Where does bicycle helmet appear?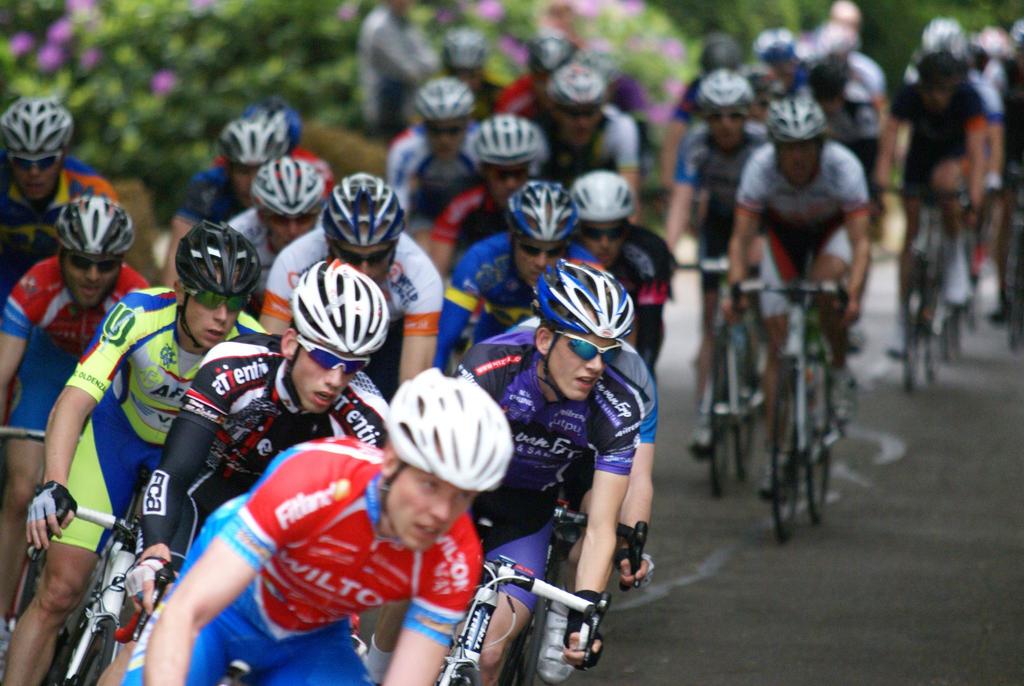
Appears at <region>417, 74, 479, 120</region>.
